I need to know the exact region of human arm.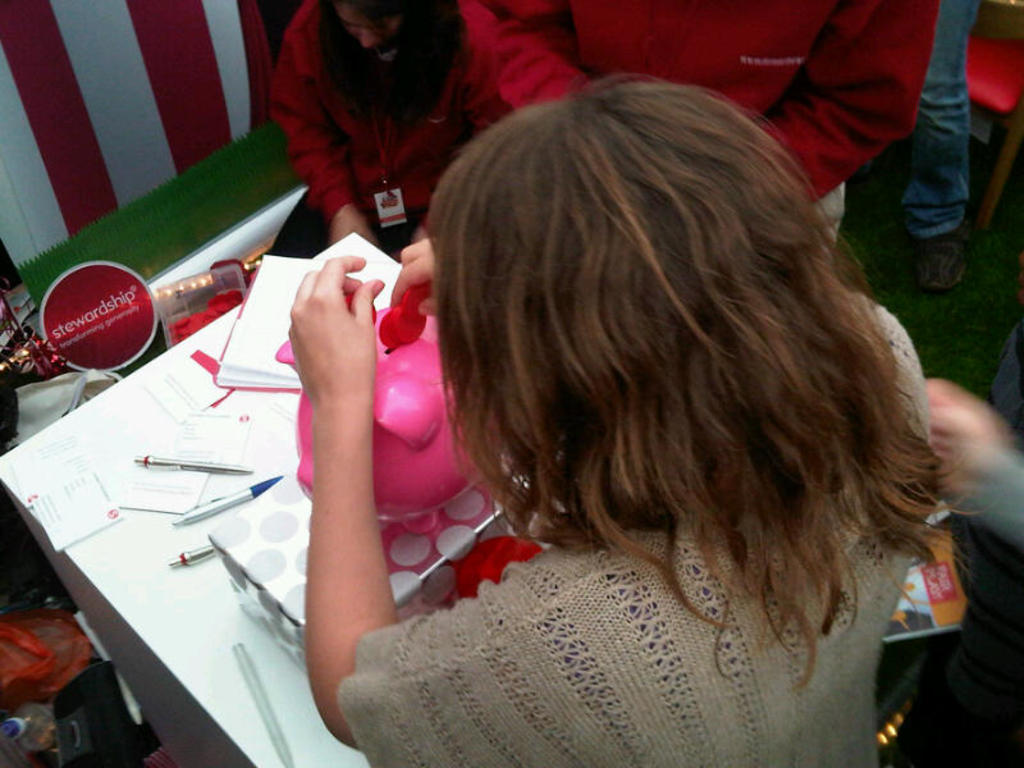
Region: <region>498, 0, 579, 38</region>.
